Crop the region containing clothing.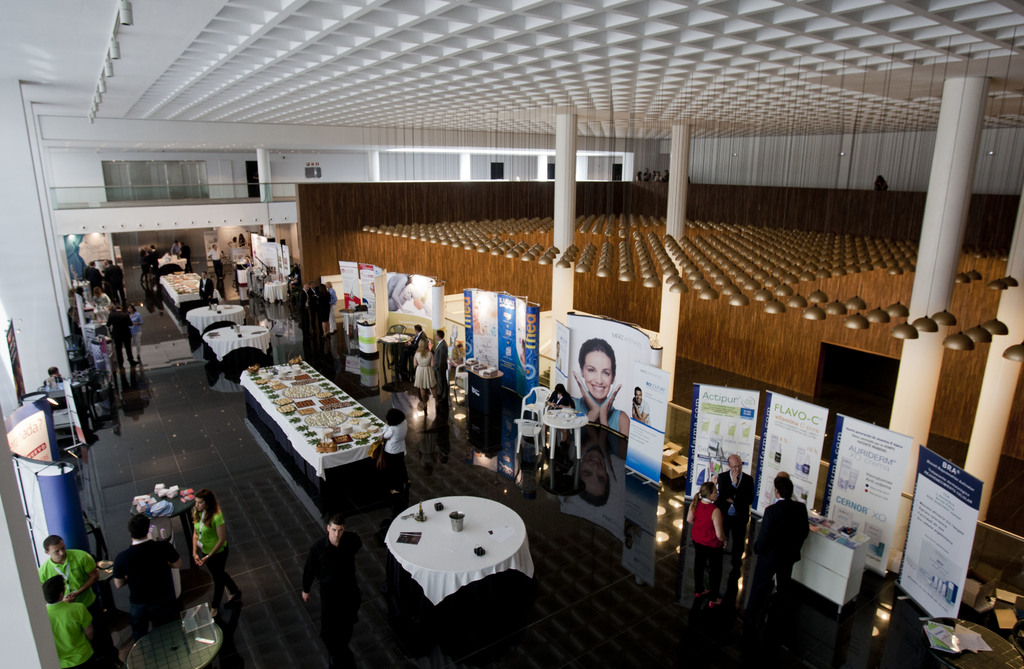
Crop region: <box>753,496,808,609</box>.
